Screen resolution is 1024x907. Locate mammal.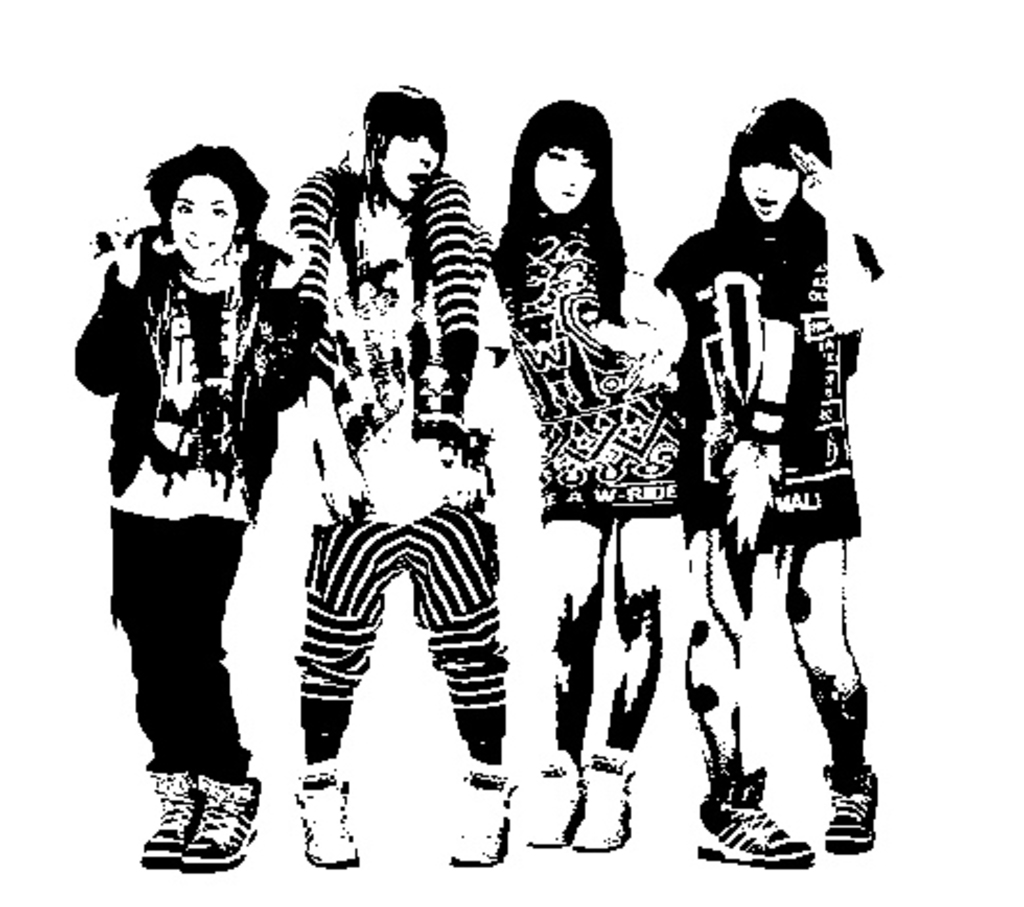
[left=86, top=136, right=305, bottom=897].
